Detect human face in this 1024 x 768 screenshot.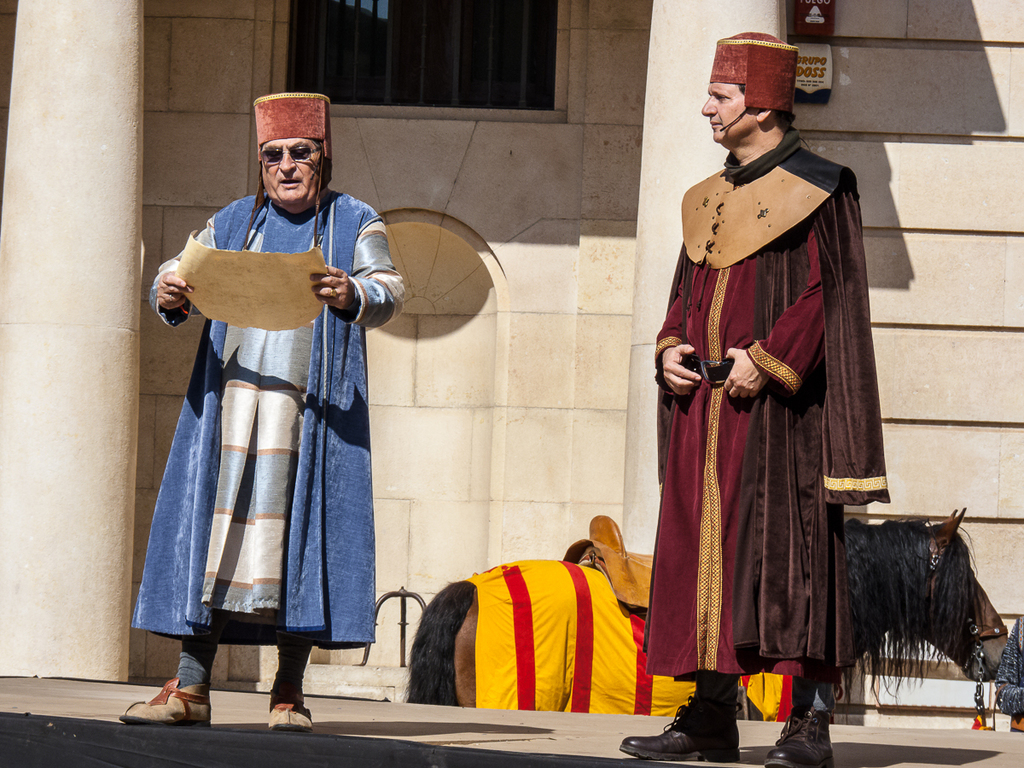
Detection: bbox=[701, 83, 755, 148].
